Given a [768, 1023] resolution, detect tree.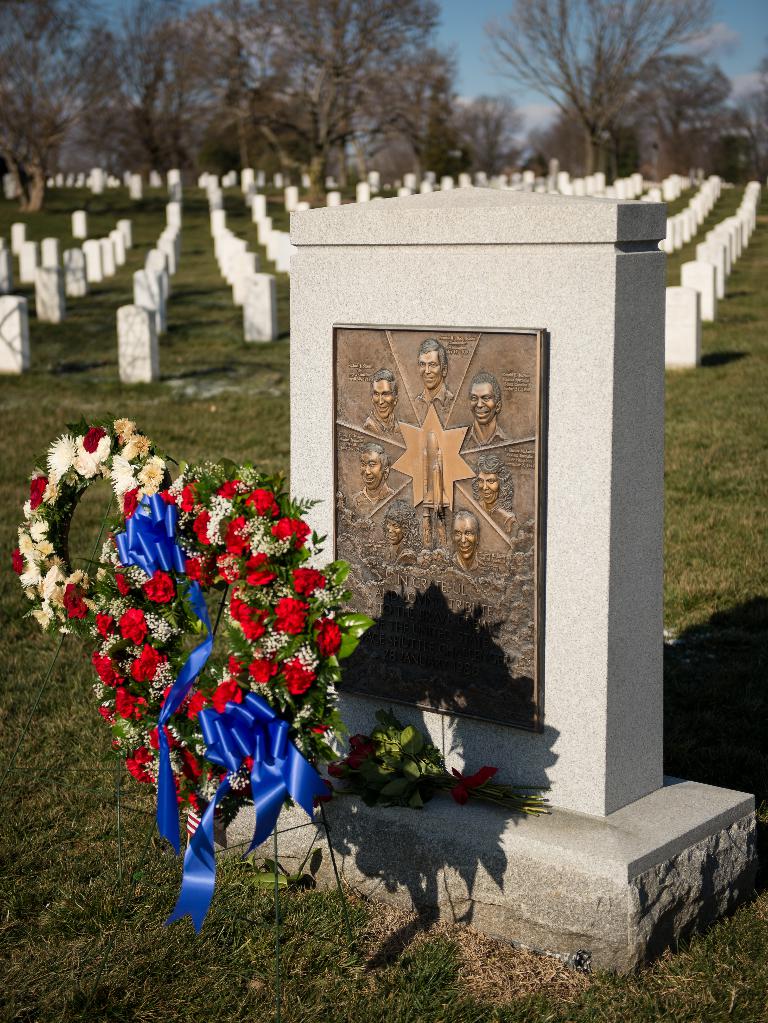
[left=495, top=10, right=733, bottom=175].
